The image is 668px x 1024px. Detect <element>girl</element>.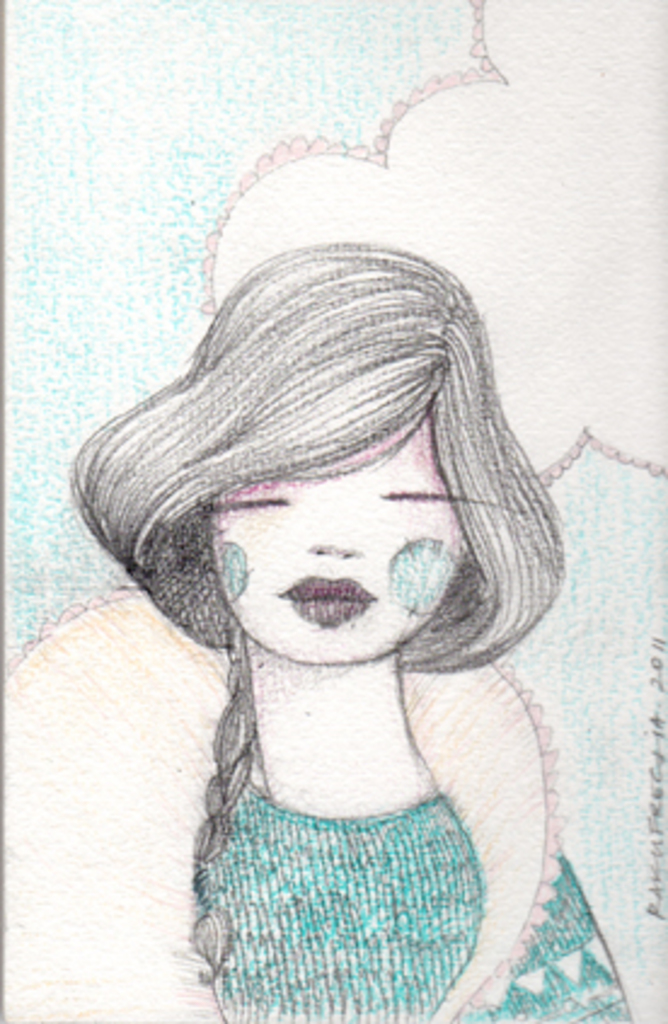
Detection: detection(63, 232, 622, 1022).
